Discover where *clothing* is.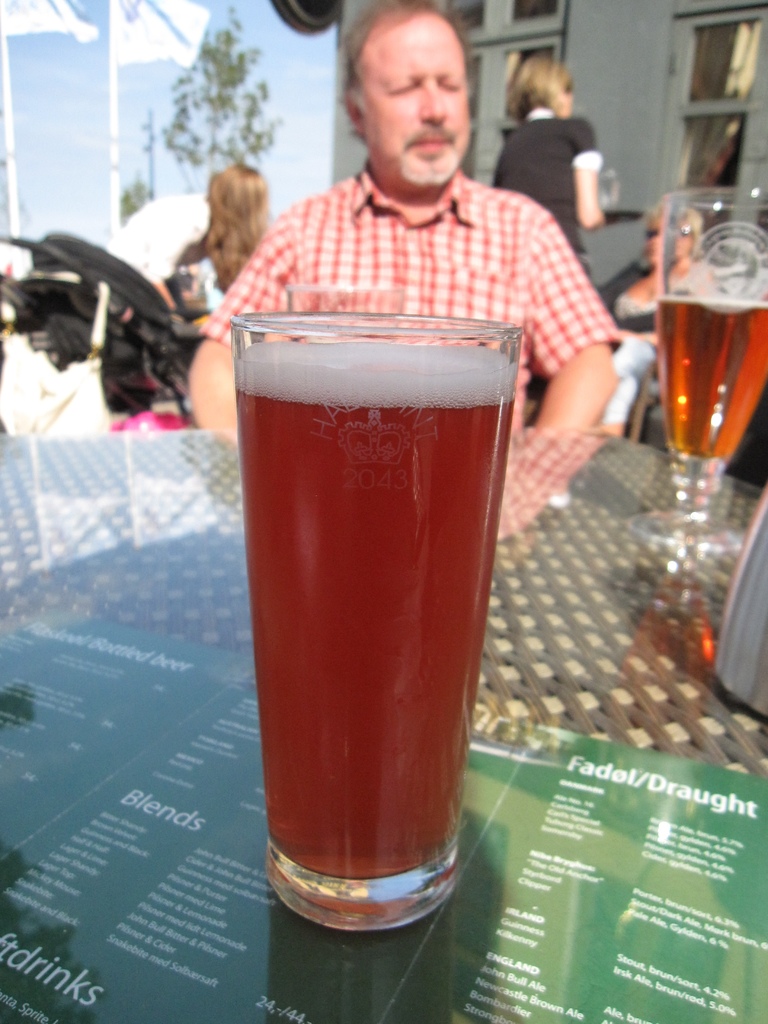
Discovered at bbox=(196, 168, 621, 431).
